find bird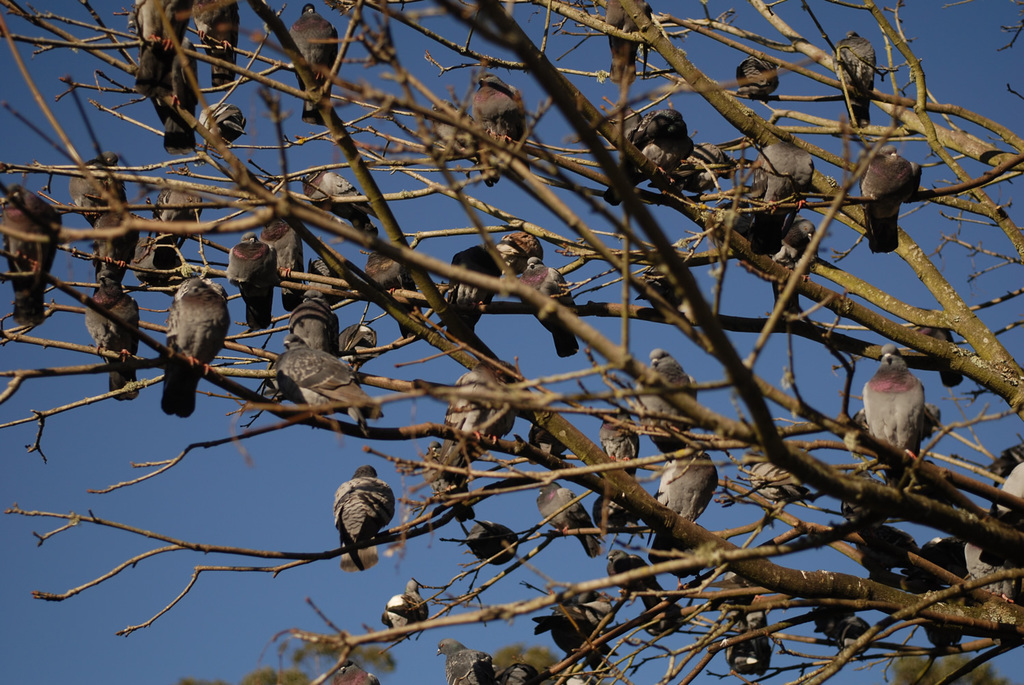
(337, 323, 394, 375)
